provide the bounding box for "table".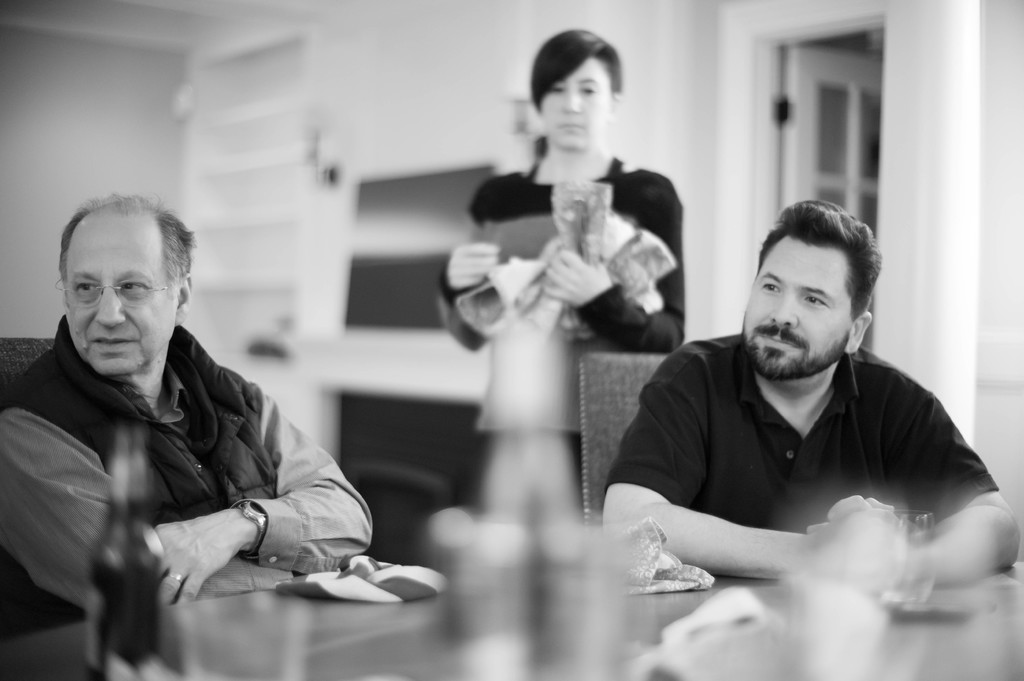
(0,561,1023,680).
